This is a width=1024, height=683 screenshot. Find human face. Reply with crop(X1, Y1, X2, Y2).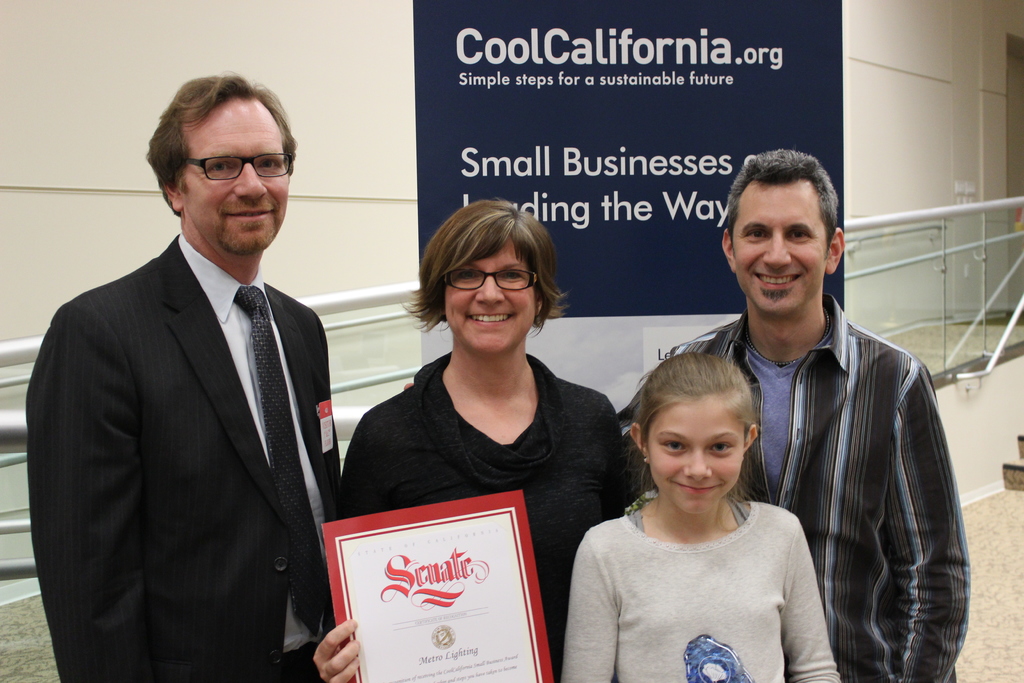
crop(736, 181, 825, 313).
